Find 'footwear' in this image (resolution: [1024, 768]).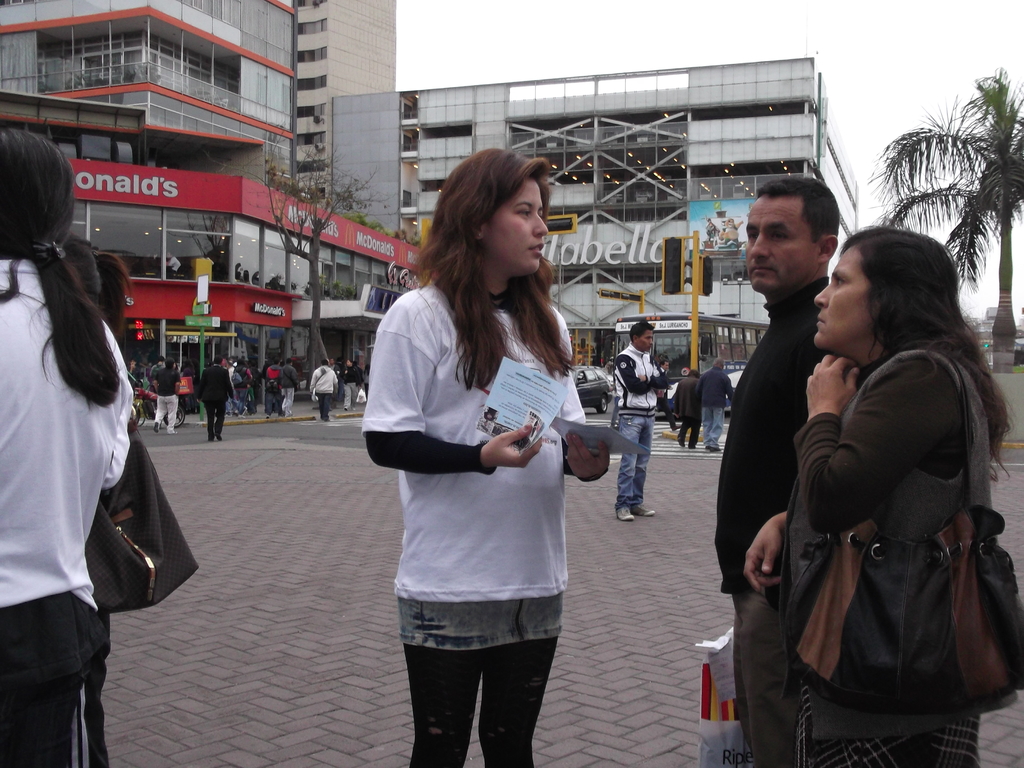
<region>615, 506, 632, 521</region>.
